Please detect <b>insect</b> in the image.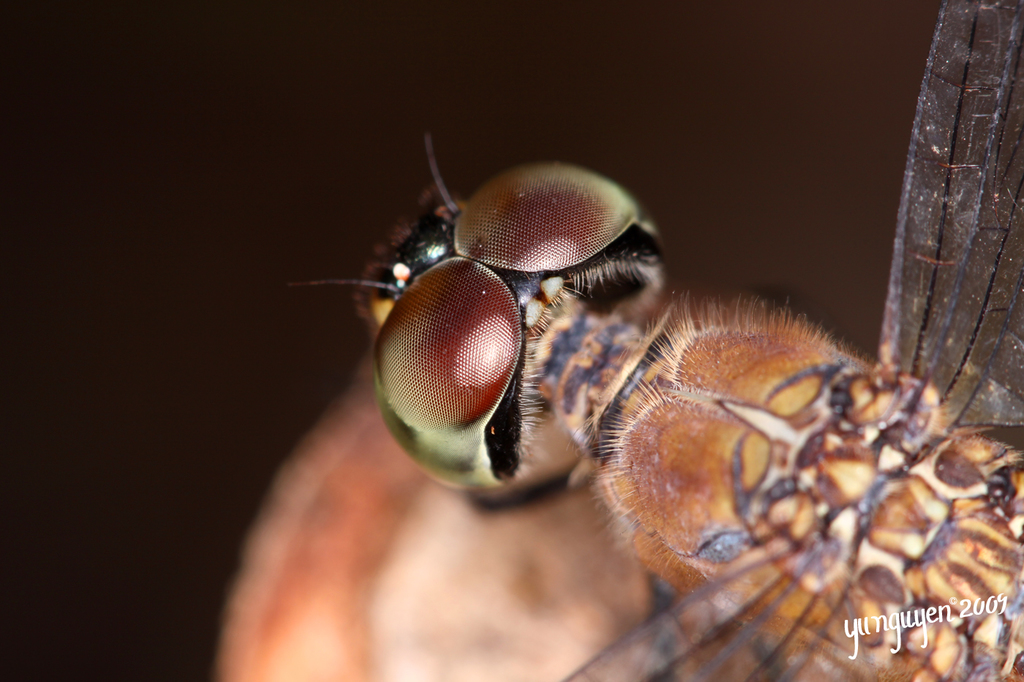
Rect(279, 121, 1023, 681).
